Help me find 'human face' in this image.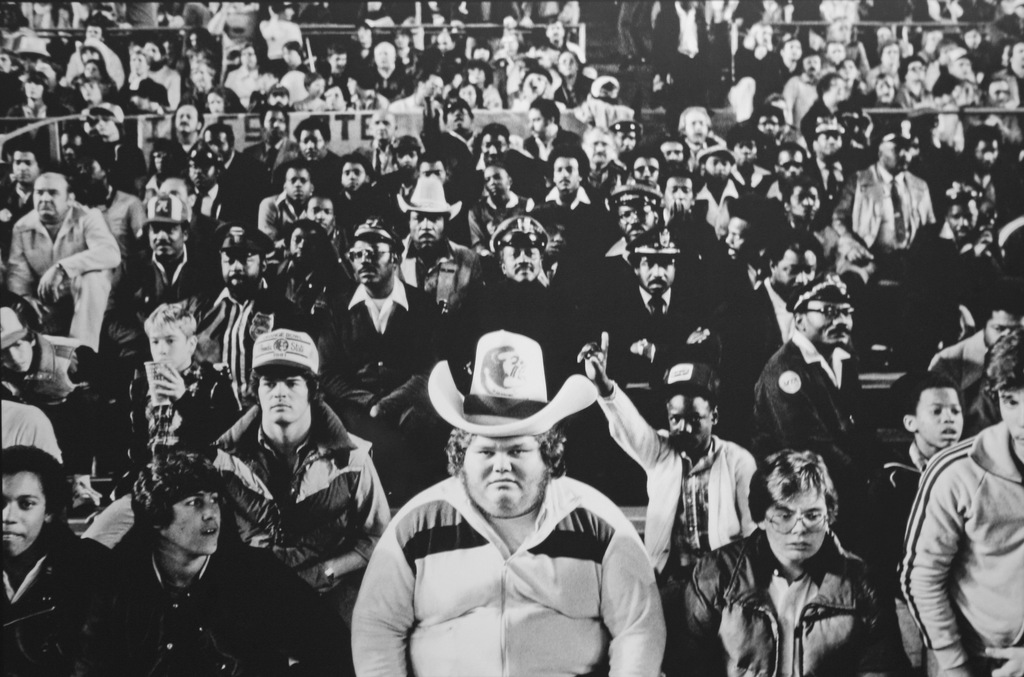
Found it: <region>754, 113, 783, 139</region>.
